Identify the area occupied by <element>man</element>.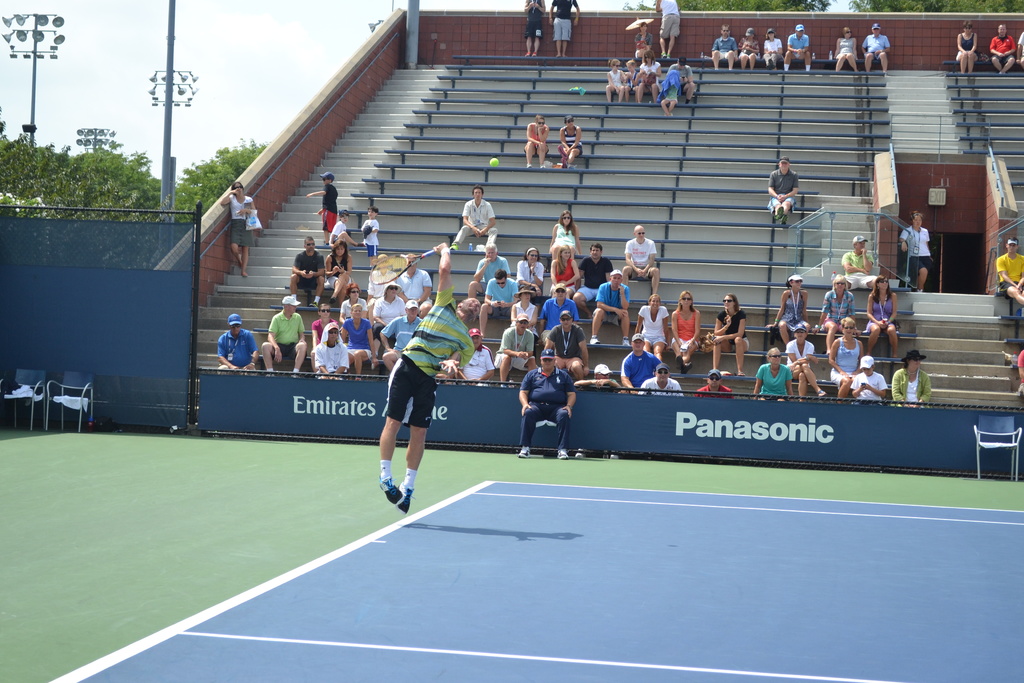
Area: locate(666, 53, 694, 104).
